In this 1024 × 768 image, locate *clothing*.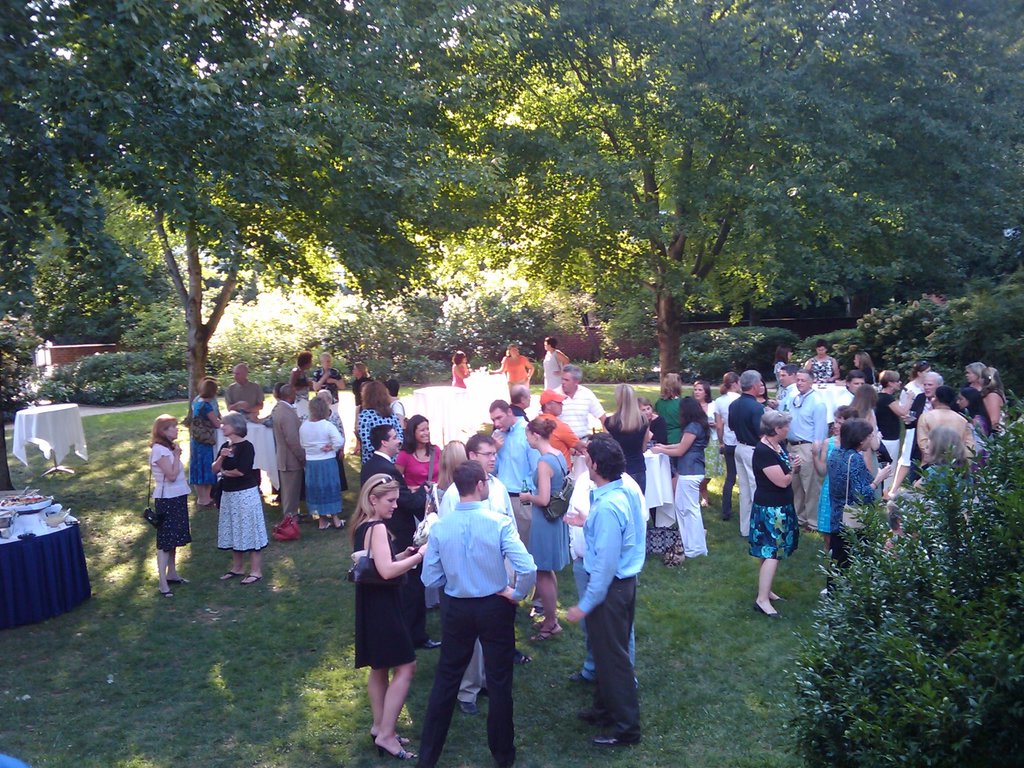
Bounding box: x1=190 y1=398 x2=218 y2=489.
